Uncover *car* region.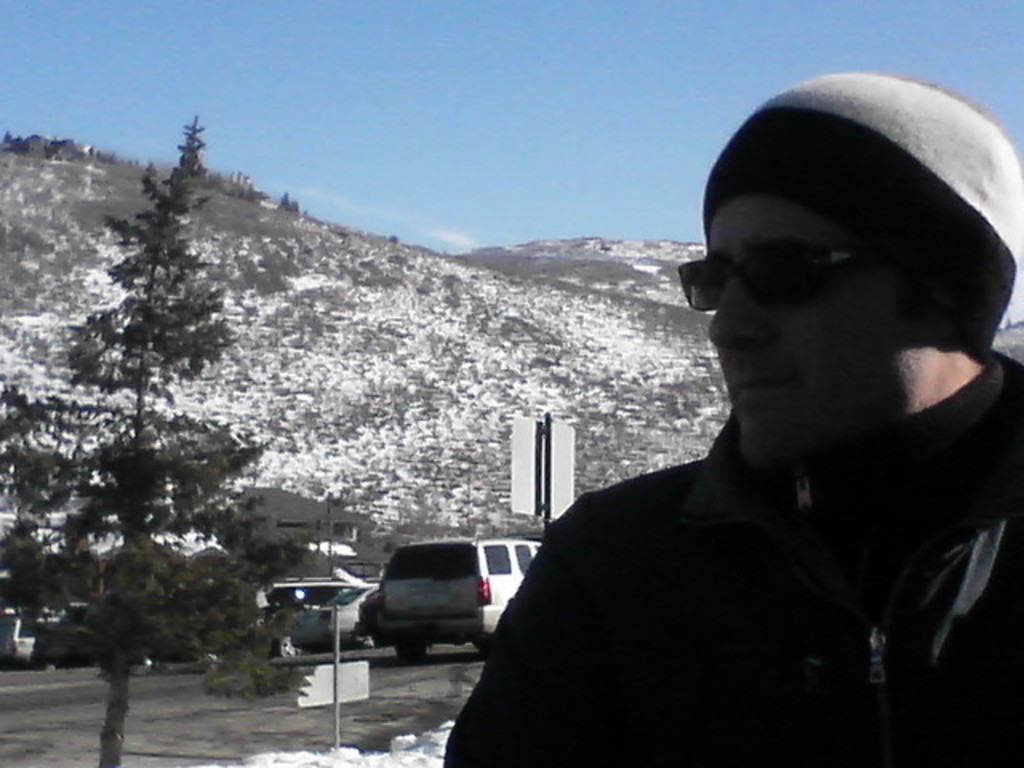
Uncovered: BBox(264, 582, 341, 654).
